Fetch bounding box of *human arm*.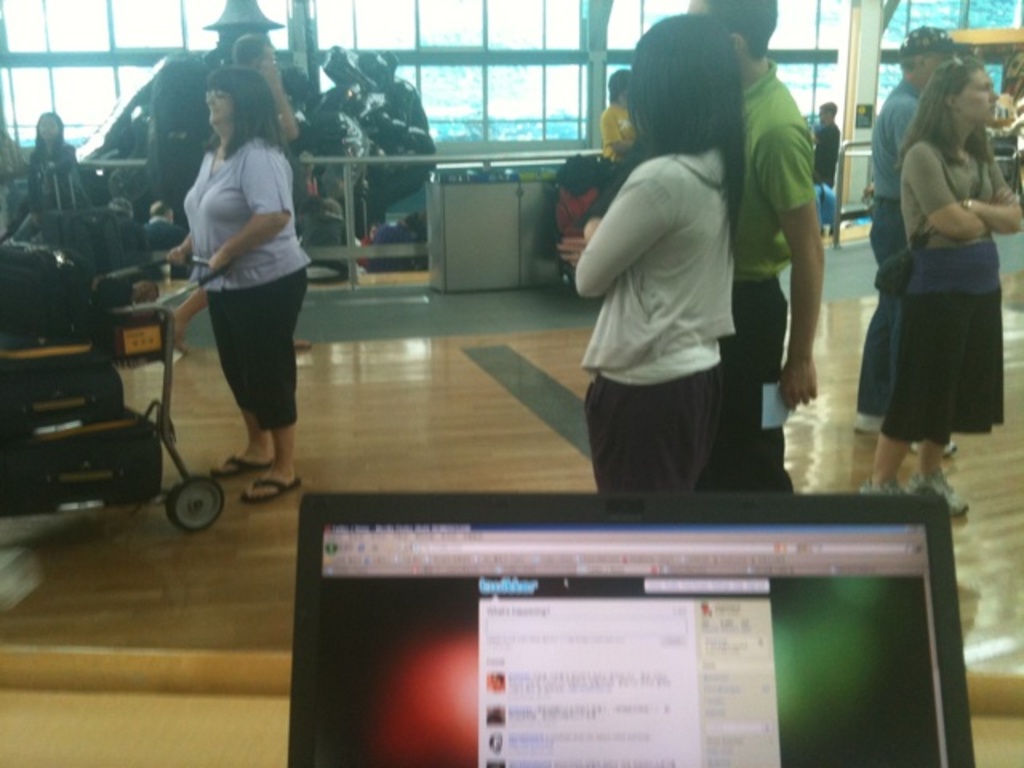
Bbox: bbox(602, 102, 630, 150).
